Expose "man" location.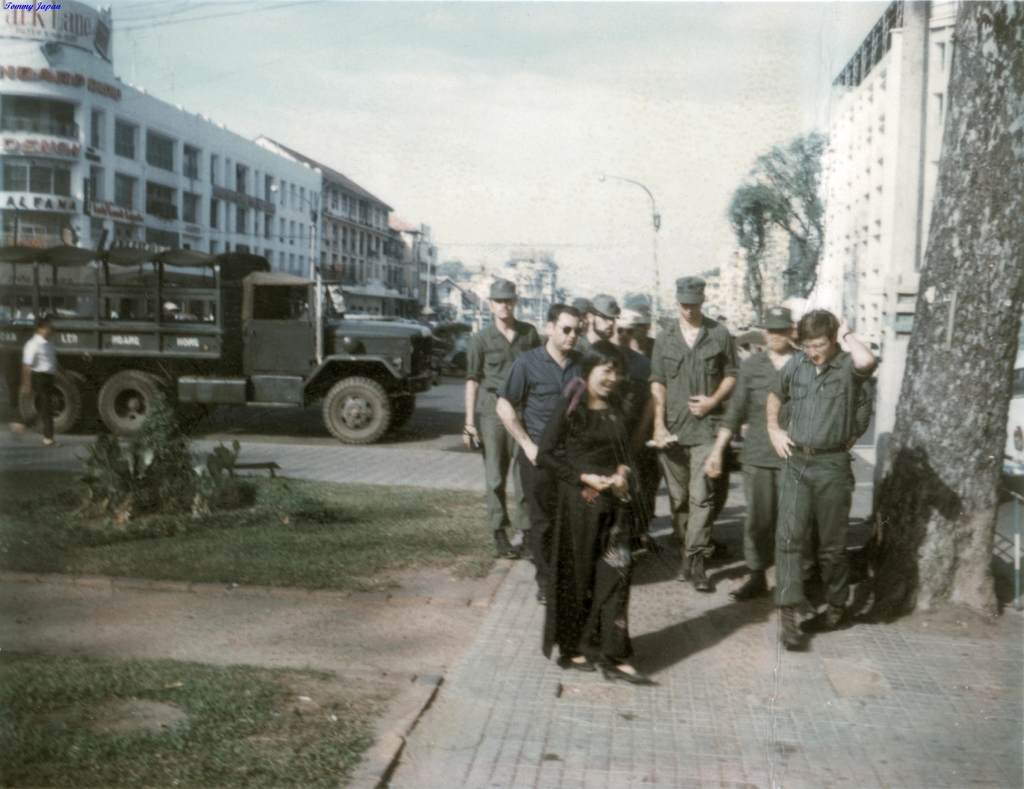
Exposed at (758, 301, 874, 625).
